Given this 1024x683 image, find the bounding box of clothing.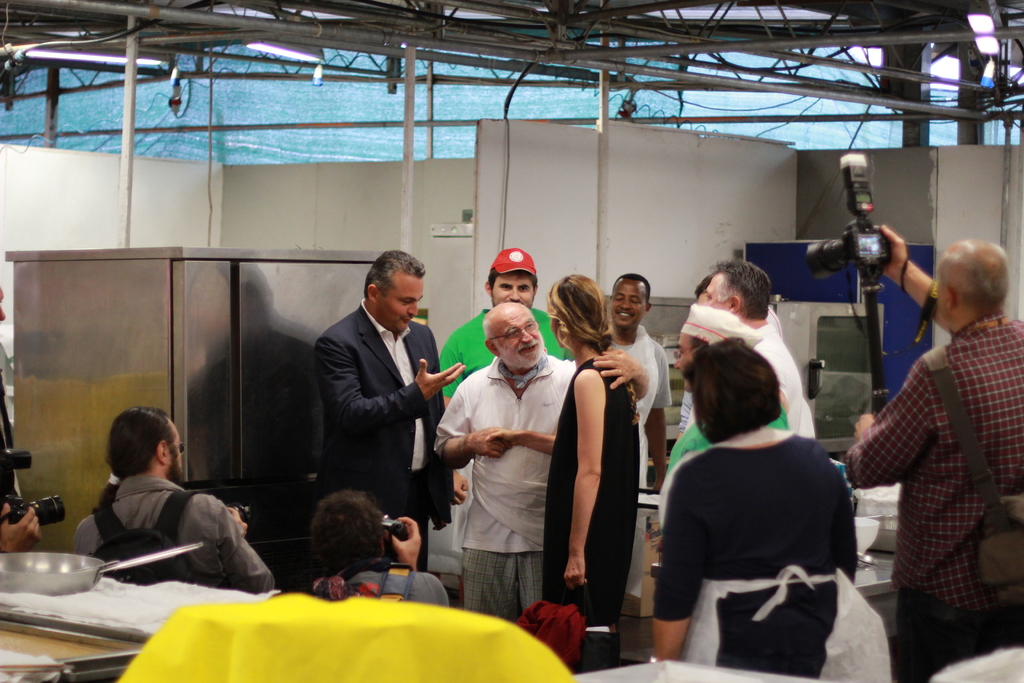
box=[648, 436, 865, 682].
